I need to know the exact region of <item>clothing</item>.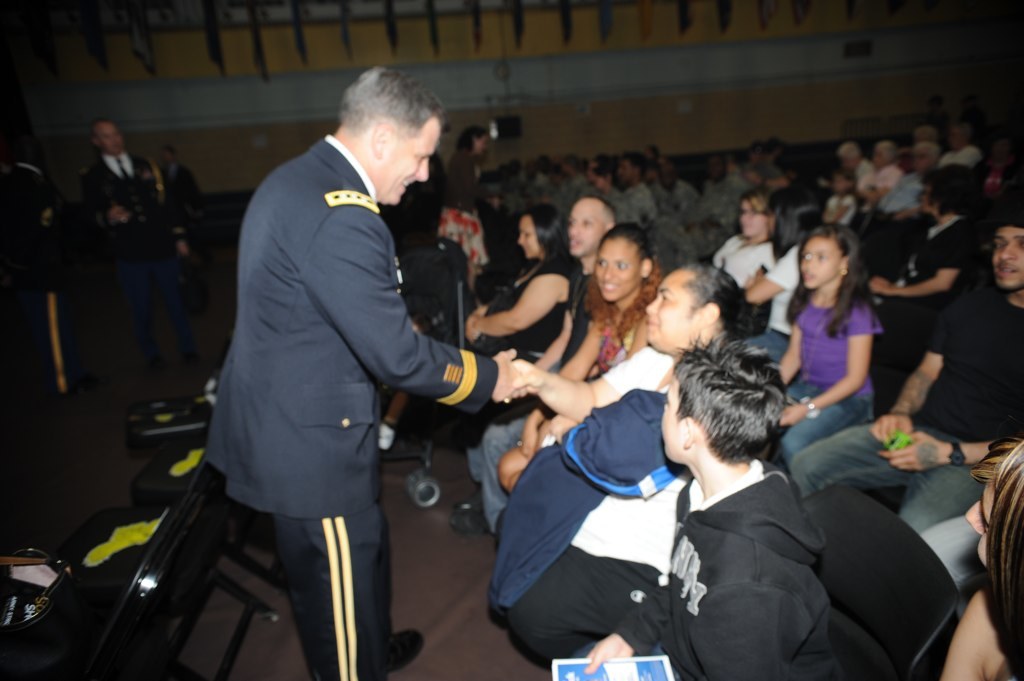
Region: 712 231 767 291.
